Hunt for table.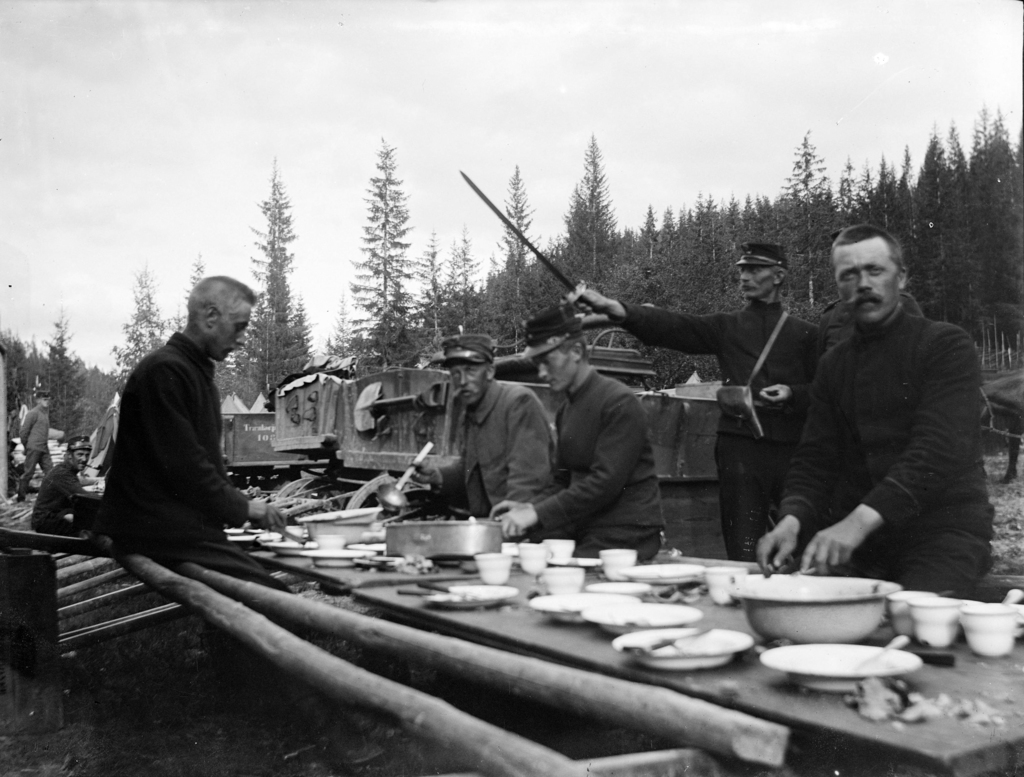
Hunted down at (311,524,1023,737).
